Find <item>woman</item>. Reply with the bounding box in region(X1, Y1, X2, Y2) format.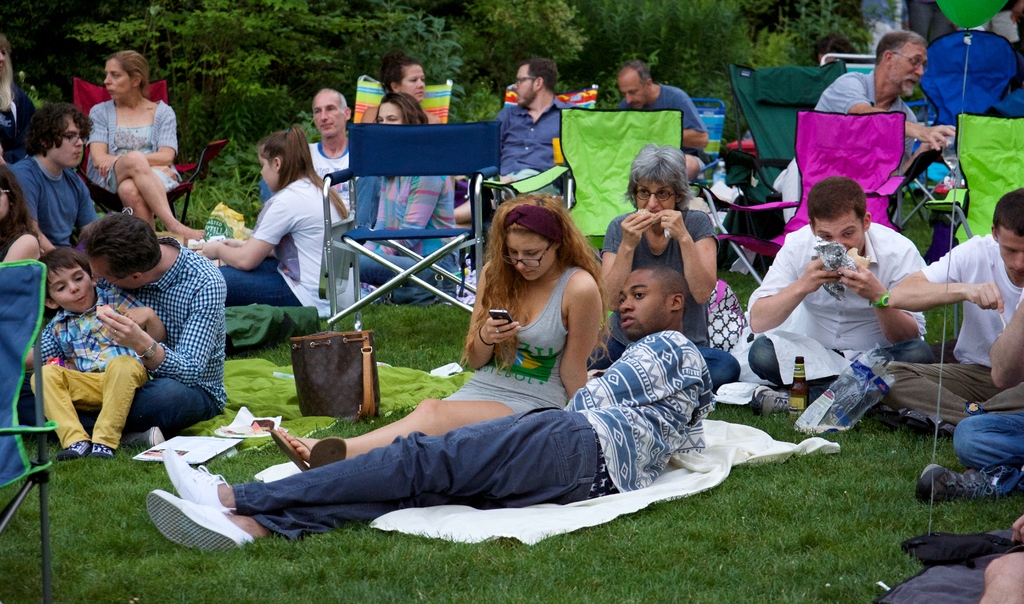
region(265, 191, 614, 471).
